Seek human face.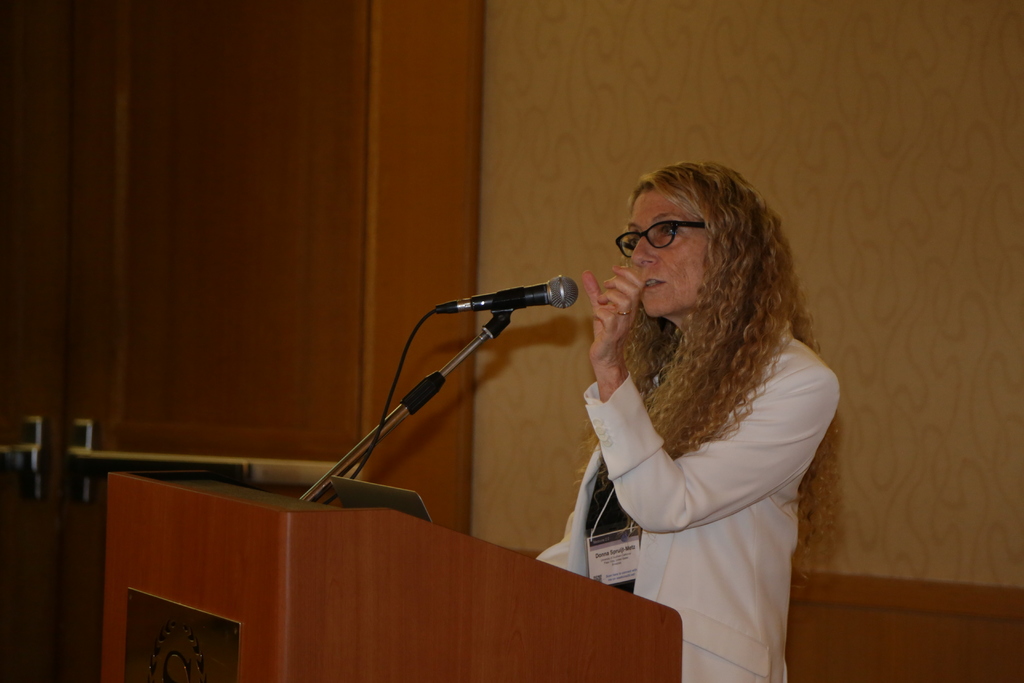
(627,181,708,320).
